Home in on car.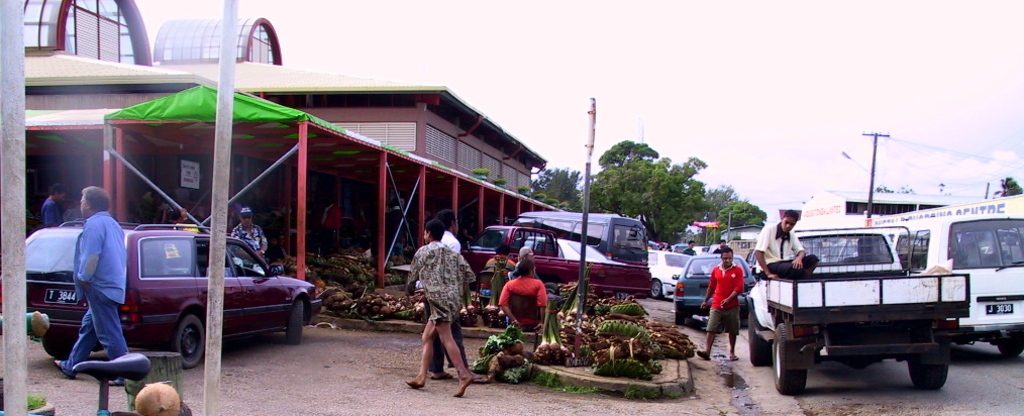
Homed in at 648,248,693,299.
